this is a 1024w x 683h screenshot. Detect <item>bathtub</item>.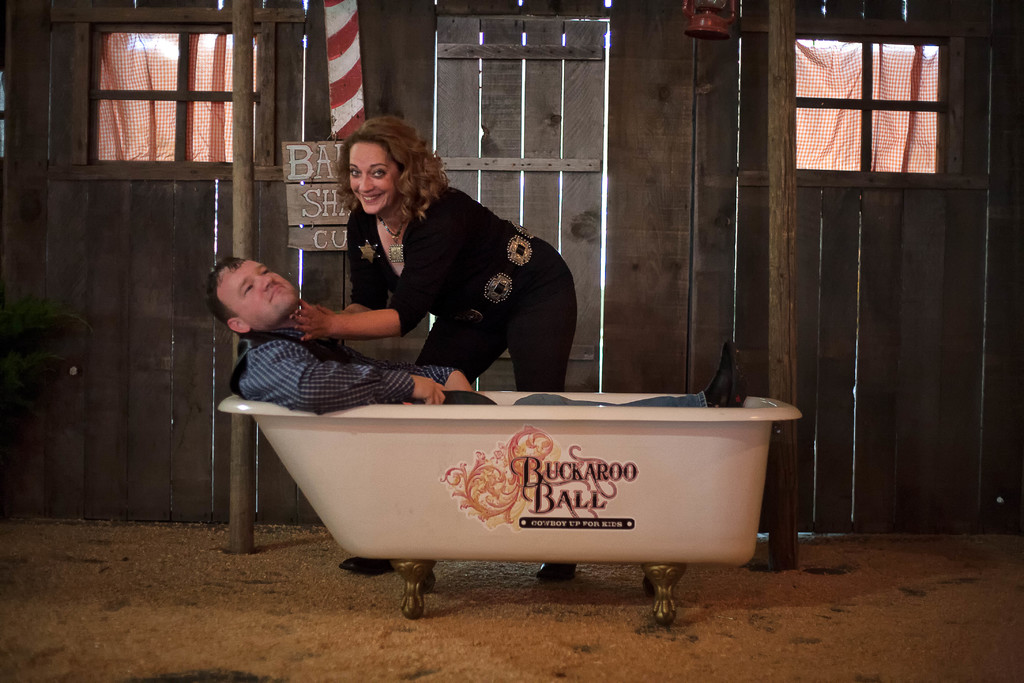
223 389 799 630.
